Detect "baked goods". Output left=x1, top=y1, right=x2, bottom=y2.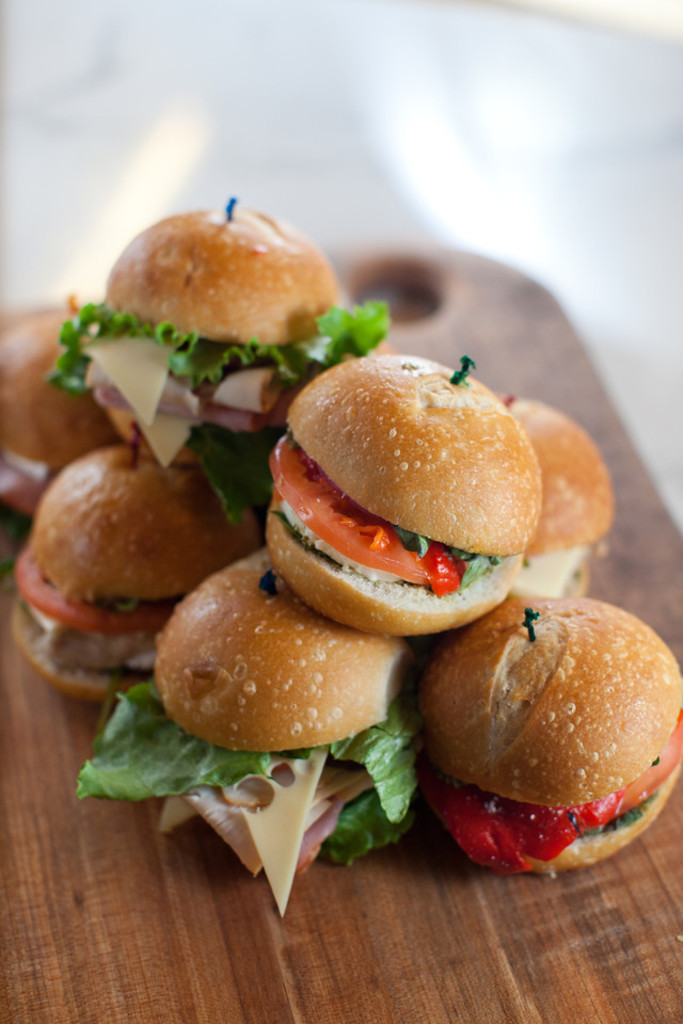
left=73, top=548, right=420, bottom=916.
